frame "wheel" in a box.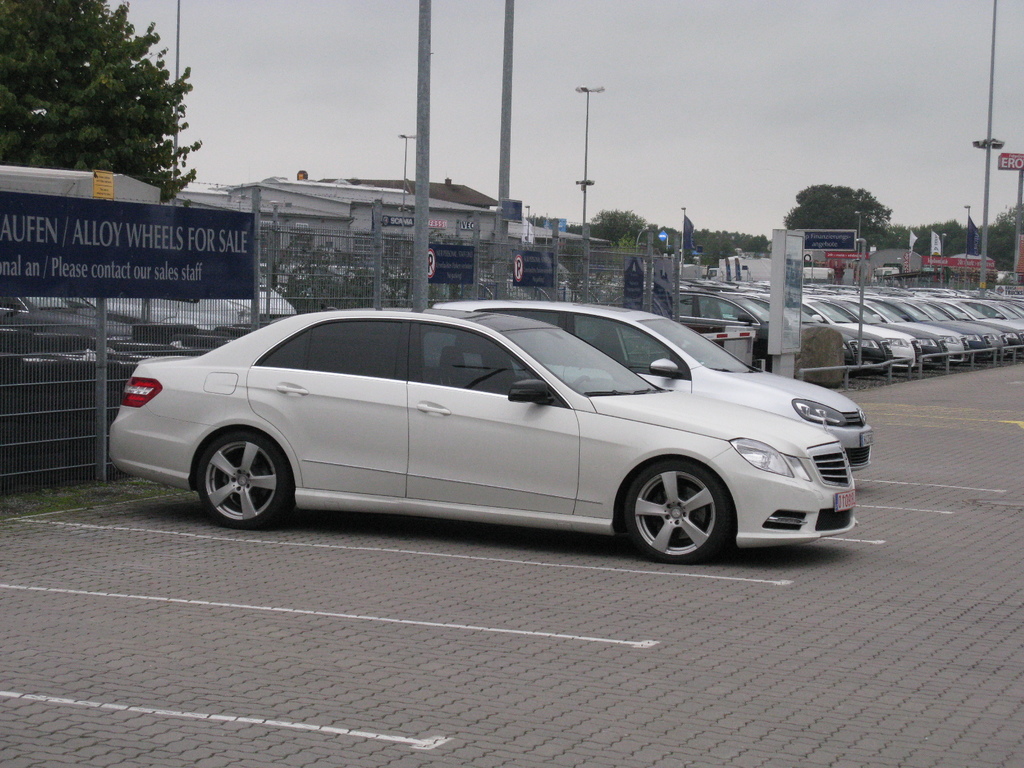
192,429,290,532.
